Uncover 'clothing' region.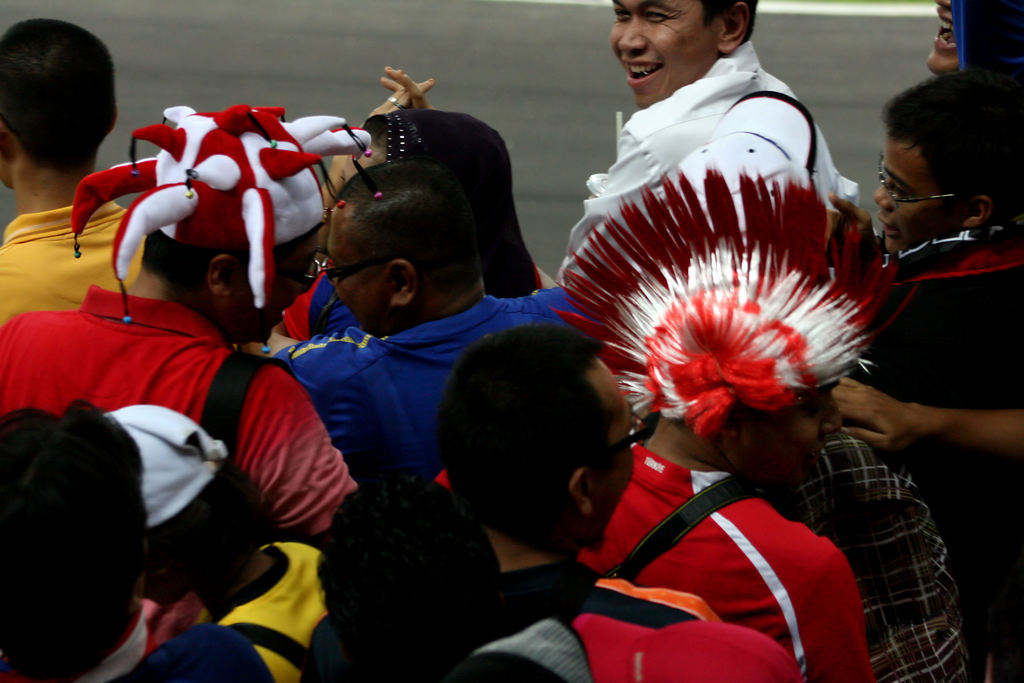
Uncovered: 757:424:970:682.
